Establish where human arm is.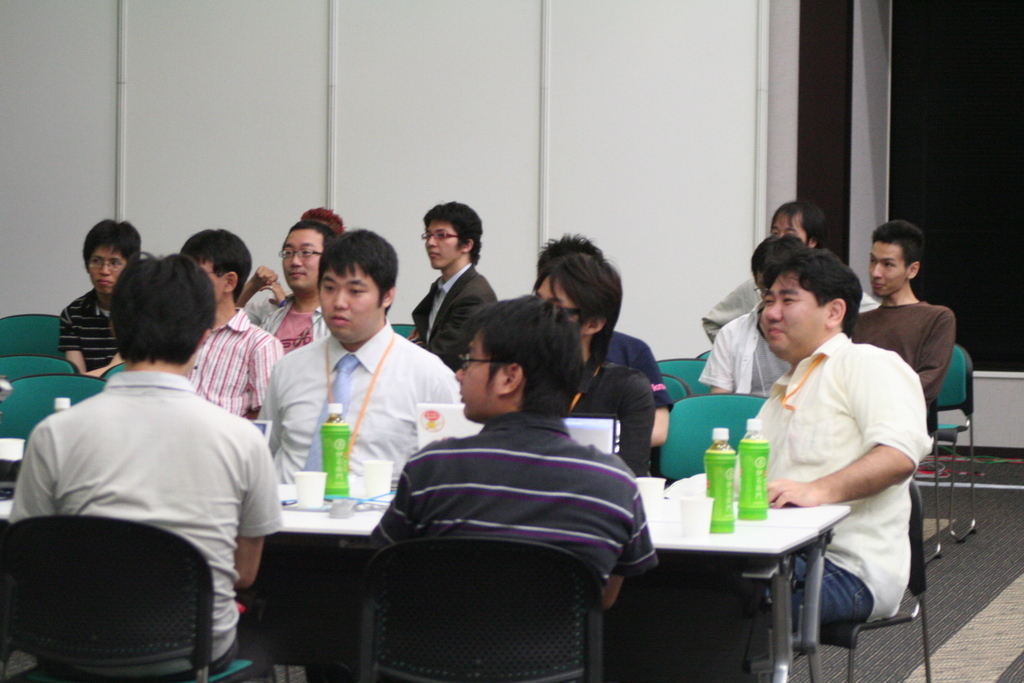
Established at {"left": 85, "top": 350, "right": 118, "bottom": 380}.
